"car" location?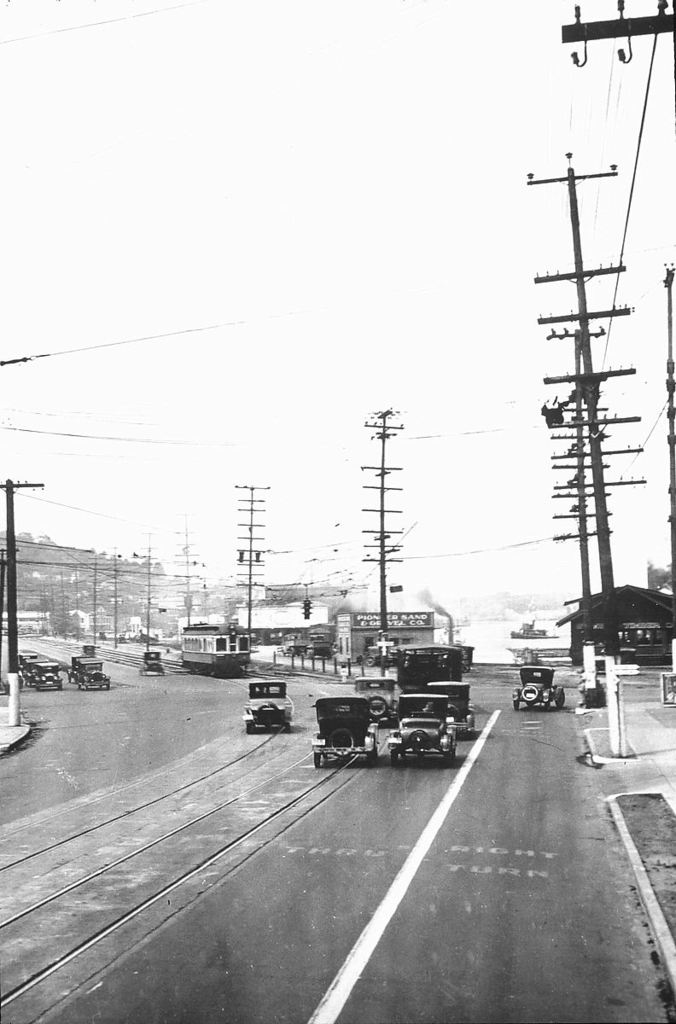
<bbox>66, 649, 102, 691</bbox>
